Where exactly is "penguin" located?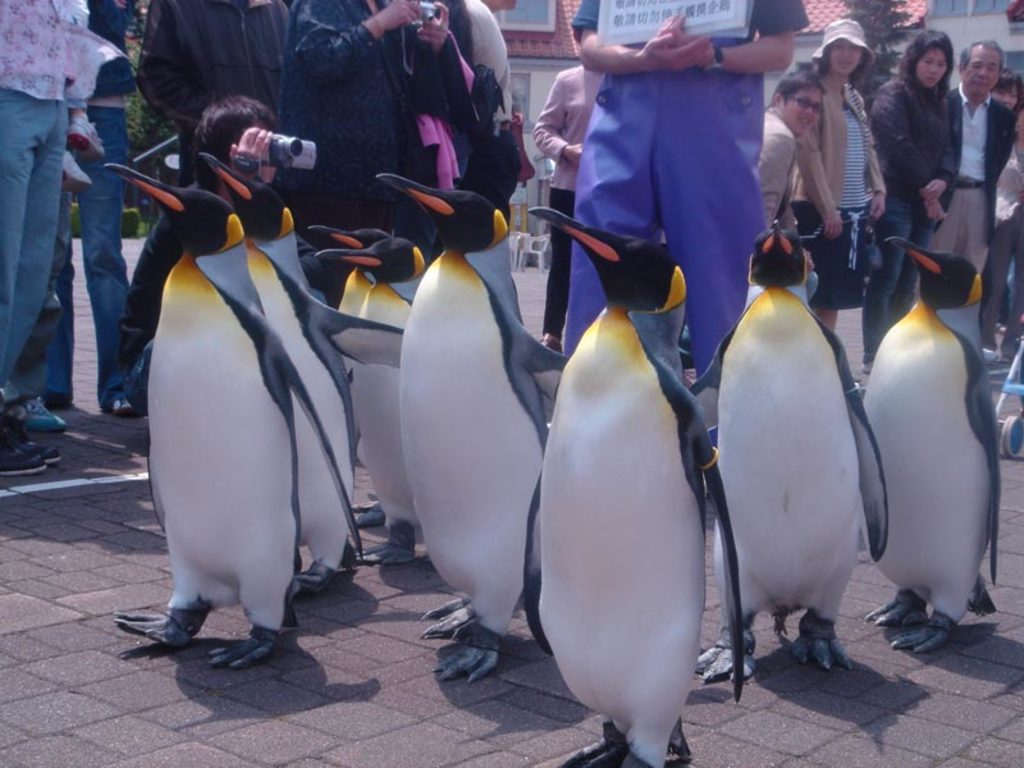
Its bounding box is 307:233:428:563.
